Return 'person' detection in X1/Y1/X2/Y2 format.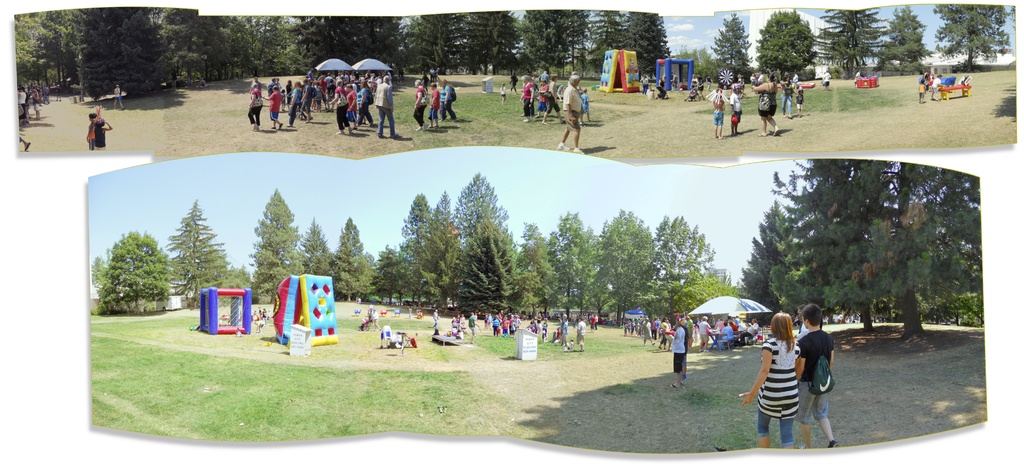
559/320/567/344.
